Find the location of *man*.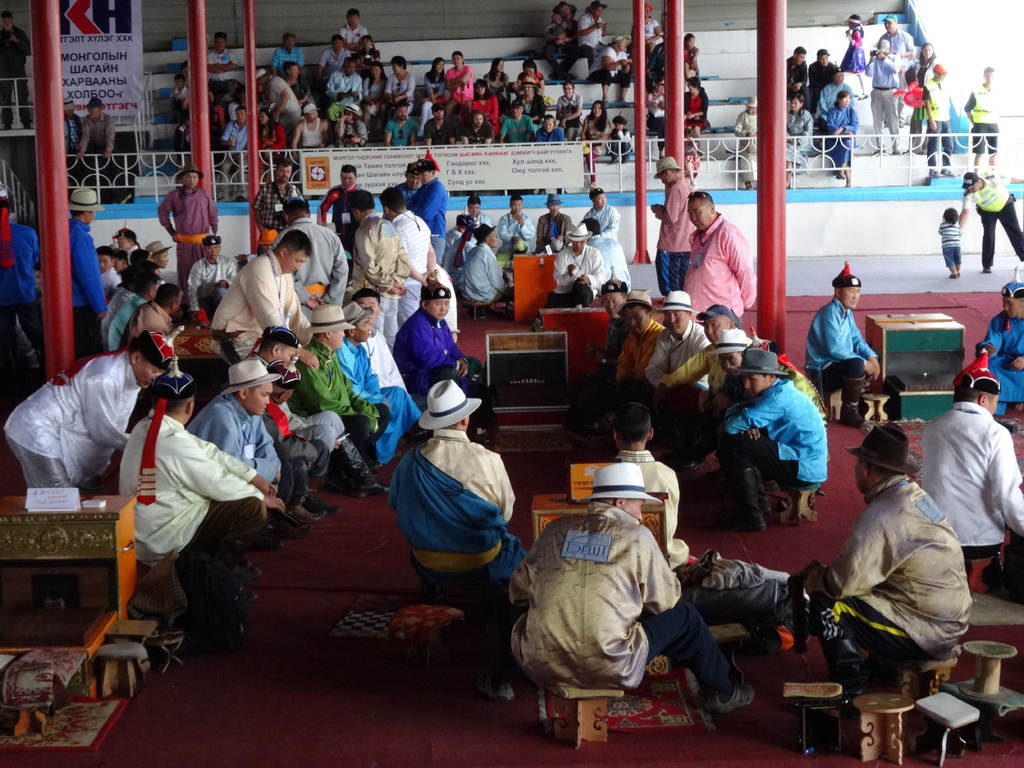
Location: (left=342, top=285, right=425, bottom=418).
